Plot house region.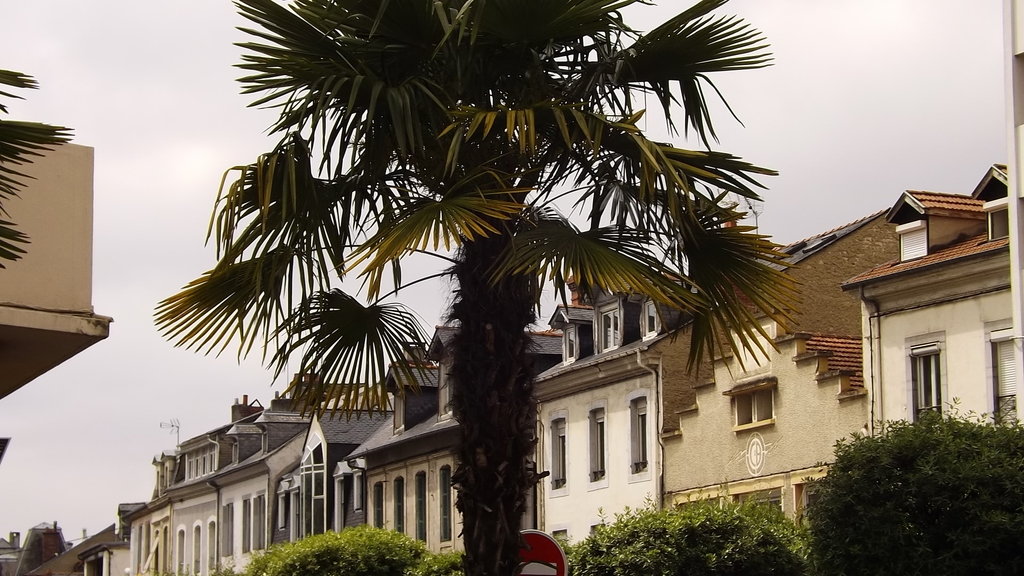
Plotted at x1=844, y1=162, x2=1012, y2=421.
